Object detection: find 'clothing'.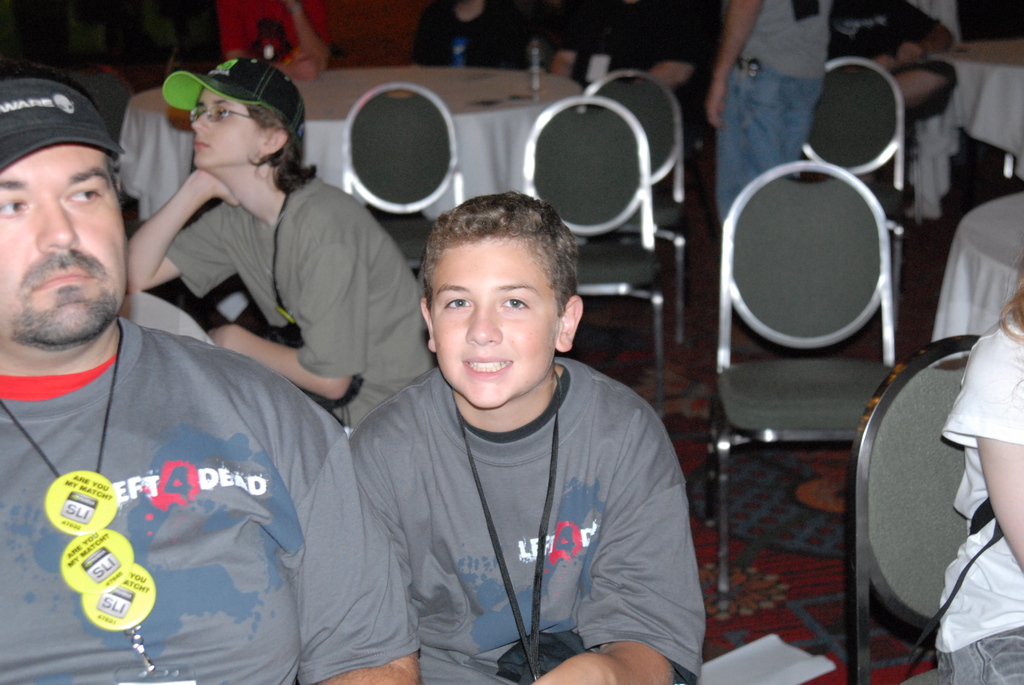
left=723, top=0, right=830, bottom=233.
